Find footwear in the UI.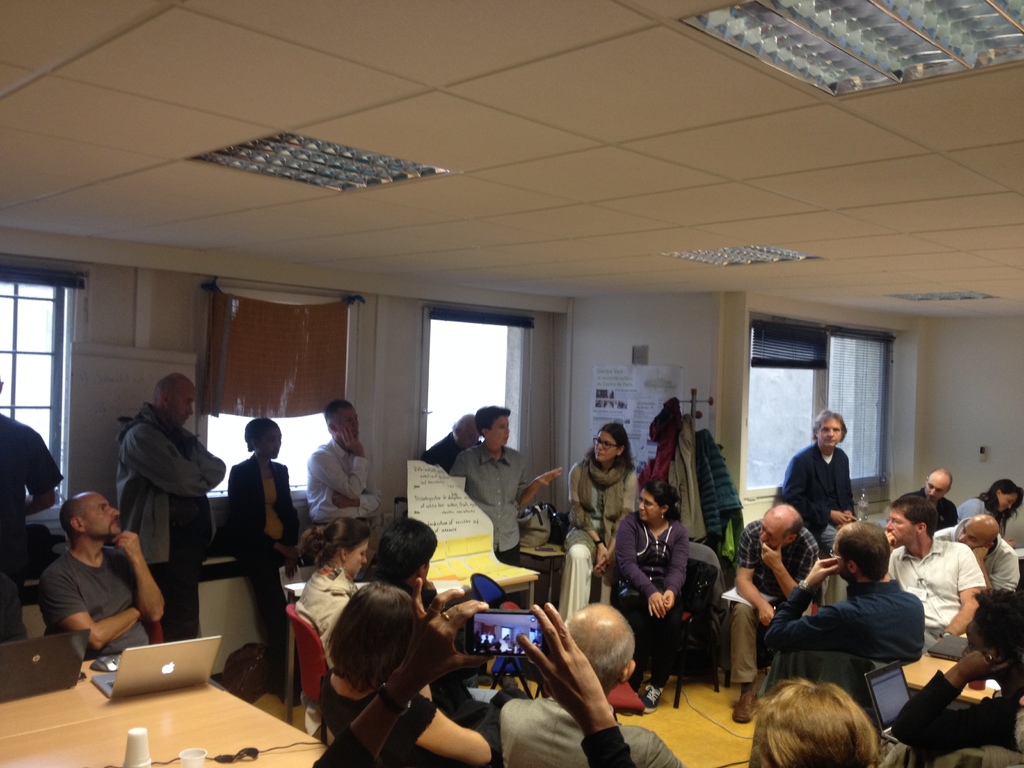
UI element at x1=268, y1=672, x2=282, y2=685.
